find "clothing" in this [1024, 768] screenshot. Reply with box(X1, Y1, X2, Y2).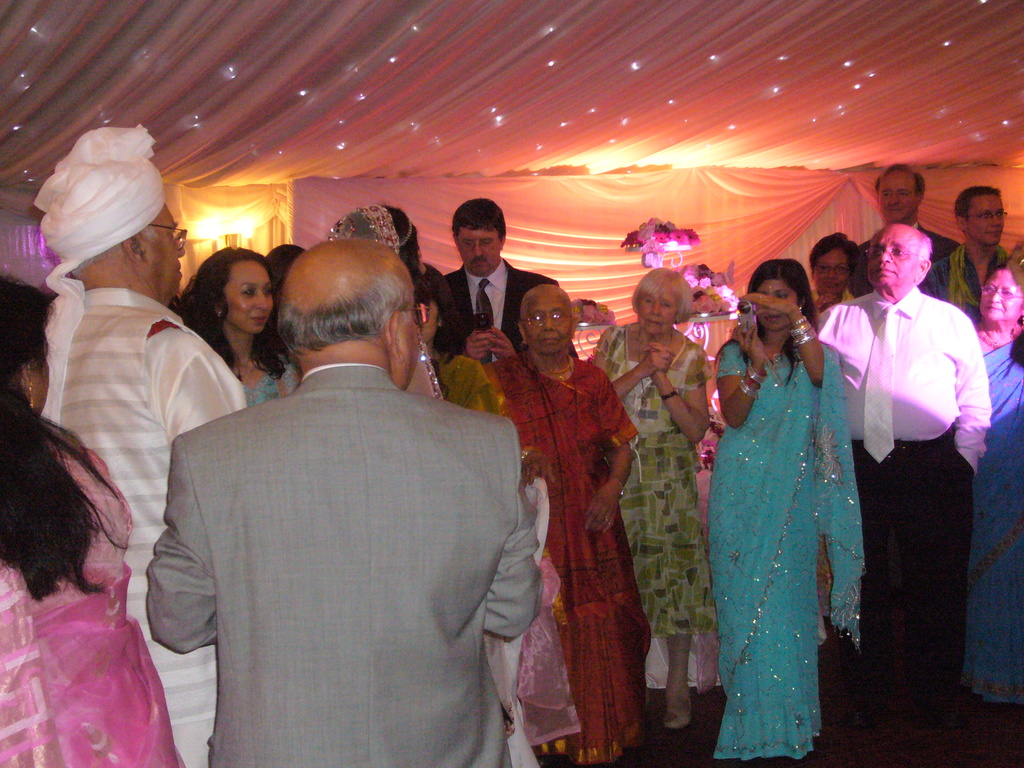
box(719, 330, 871, 767).
